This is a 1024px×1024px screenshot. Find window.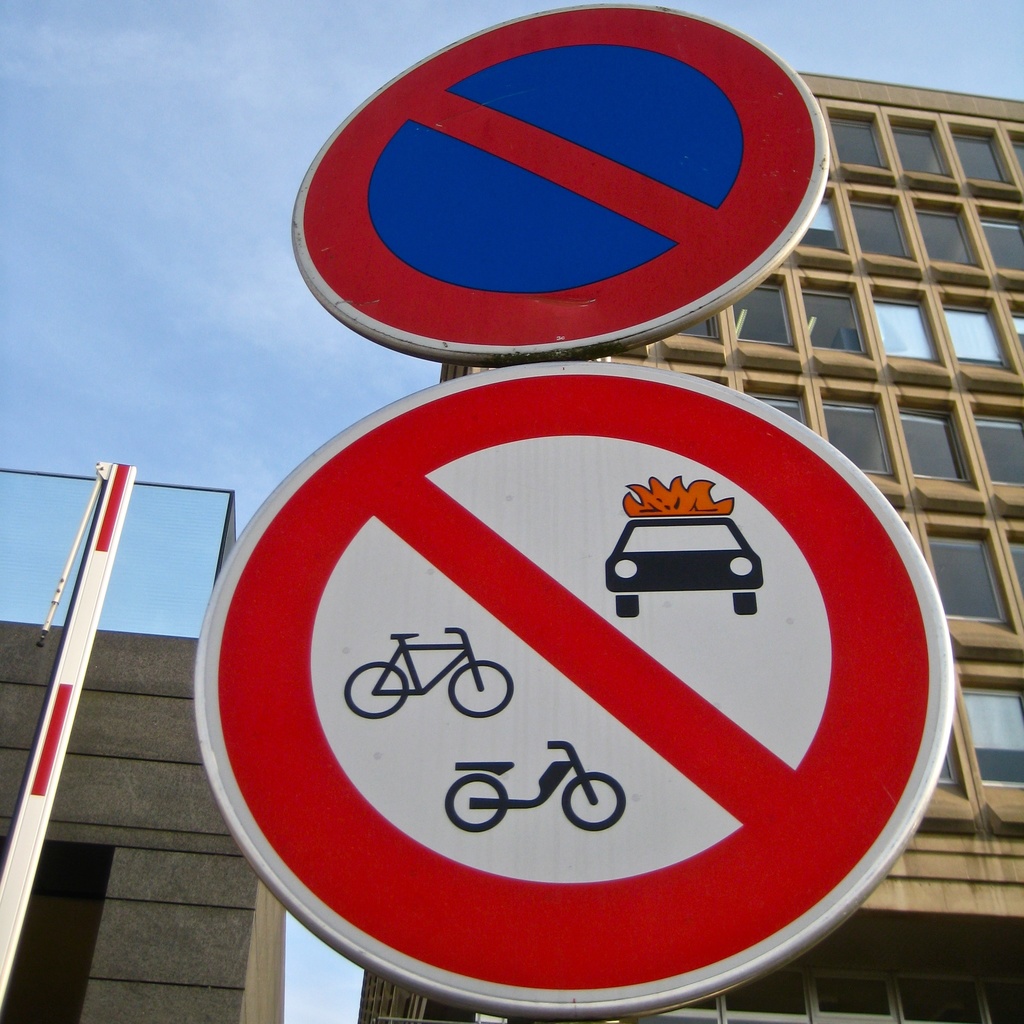
Bounding box: [904,519,911,533].
